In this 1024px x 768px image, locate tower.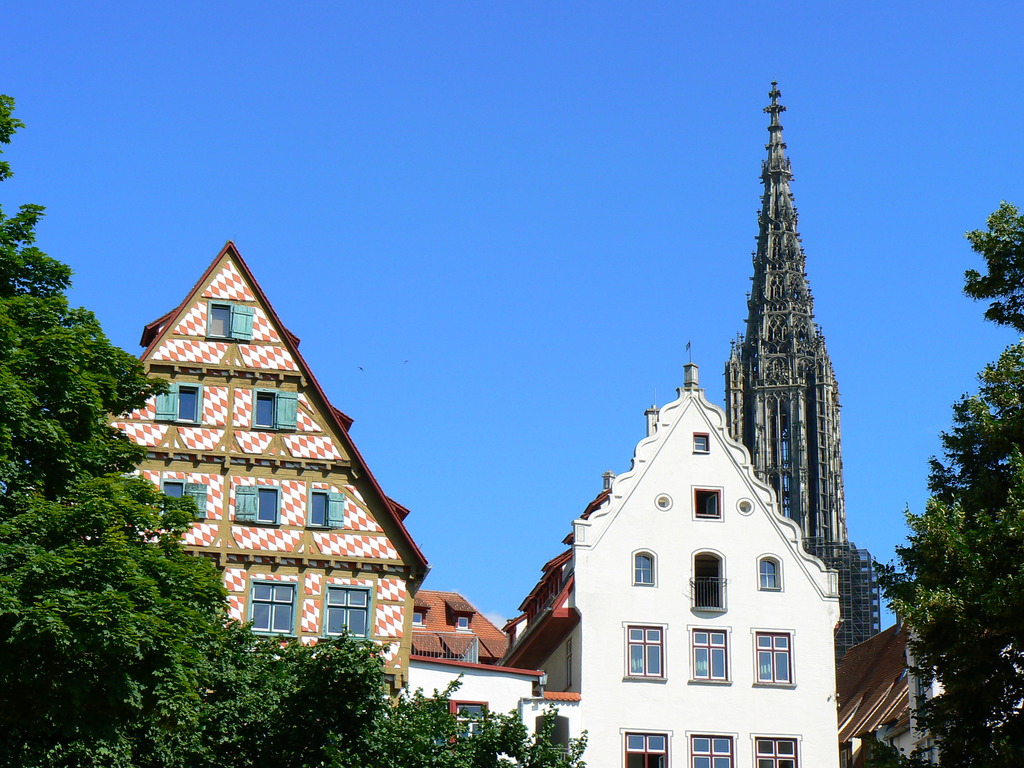
Bounding box: l=727, t=86, r=880, b=660.
